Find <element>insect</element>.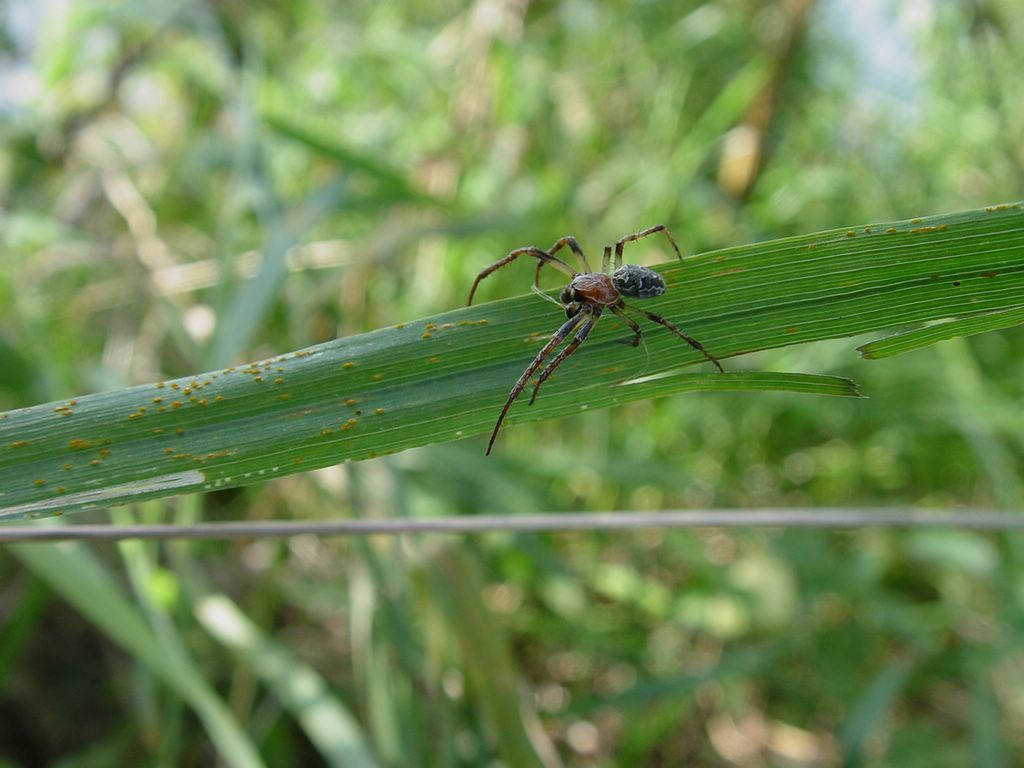
box=[466, 226, 726, 458].
